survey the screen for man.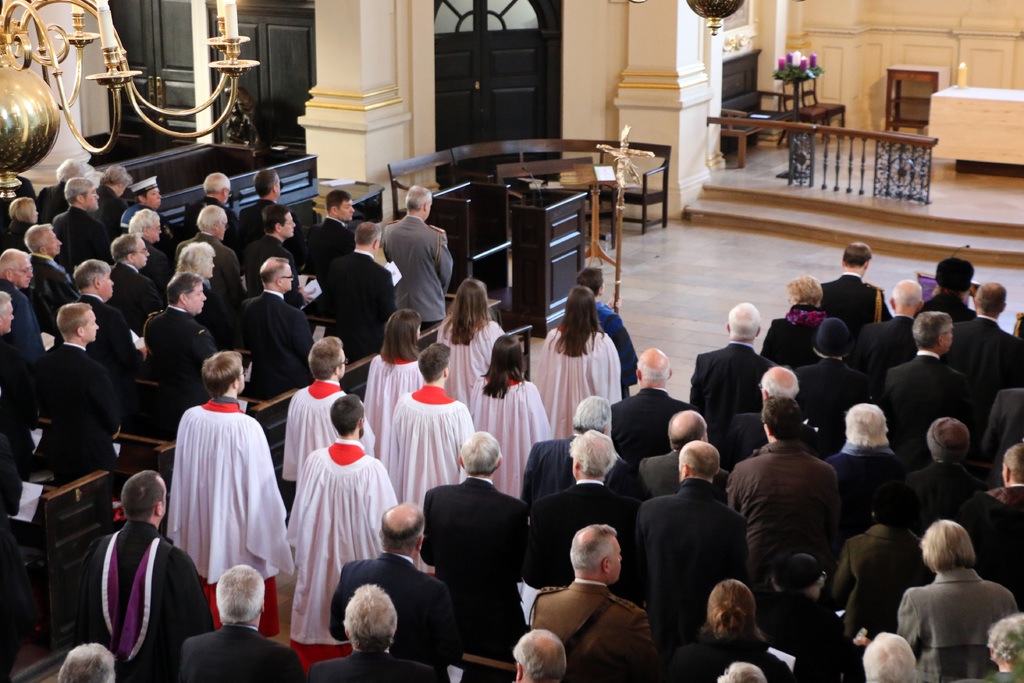
Survey found: box(240, 252, 317, 393).
